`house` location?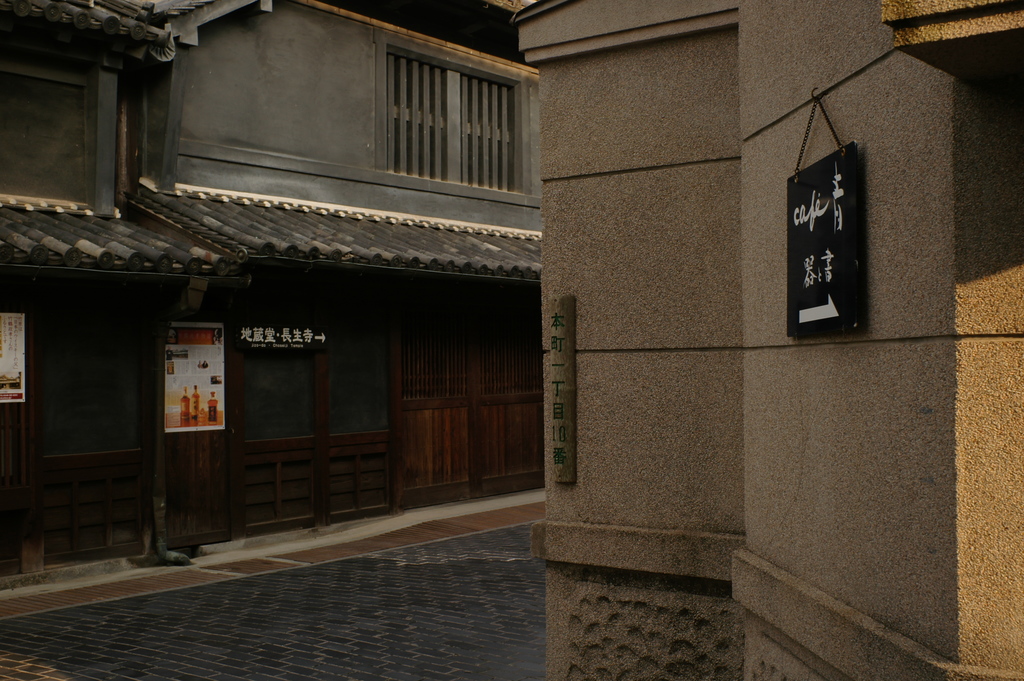
[172, 0, 540, 548]
